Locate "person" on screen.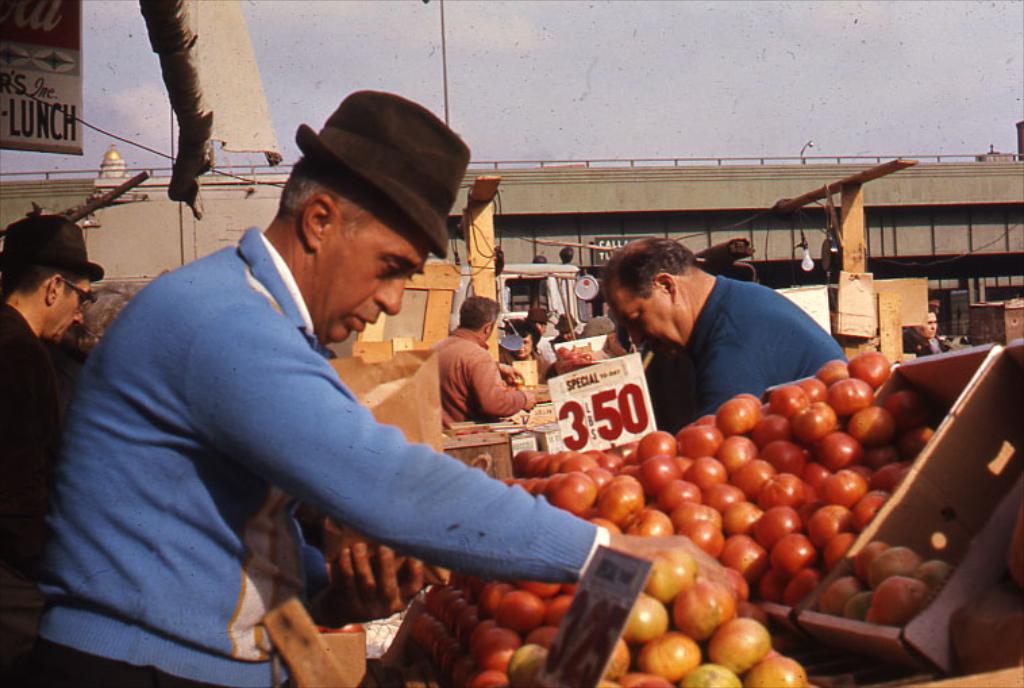
On screen at [23, 87, 742, 687].
